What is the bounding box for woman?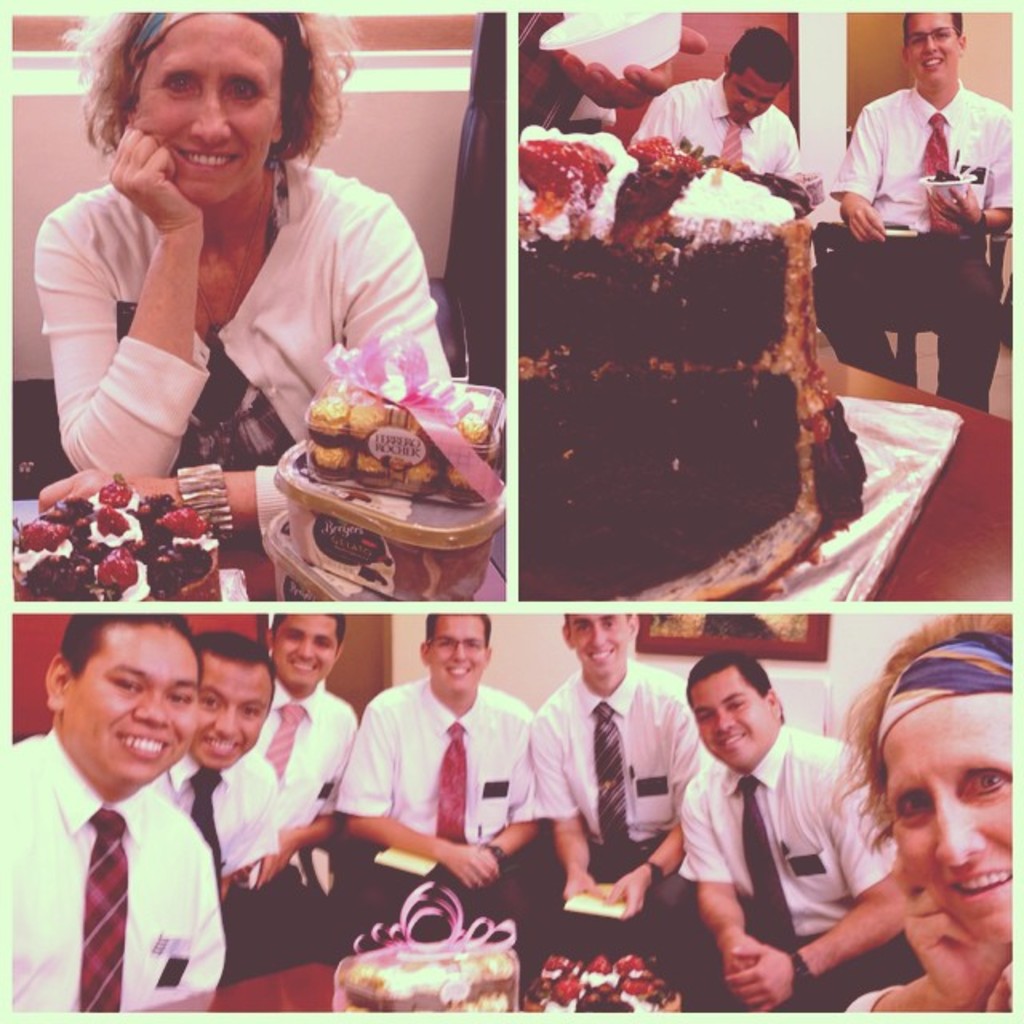
bbox(832, 616, 1022, 1016).
